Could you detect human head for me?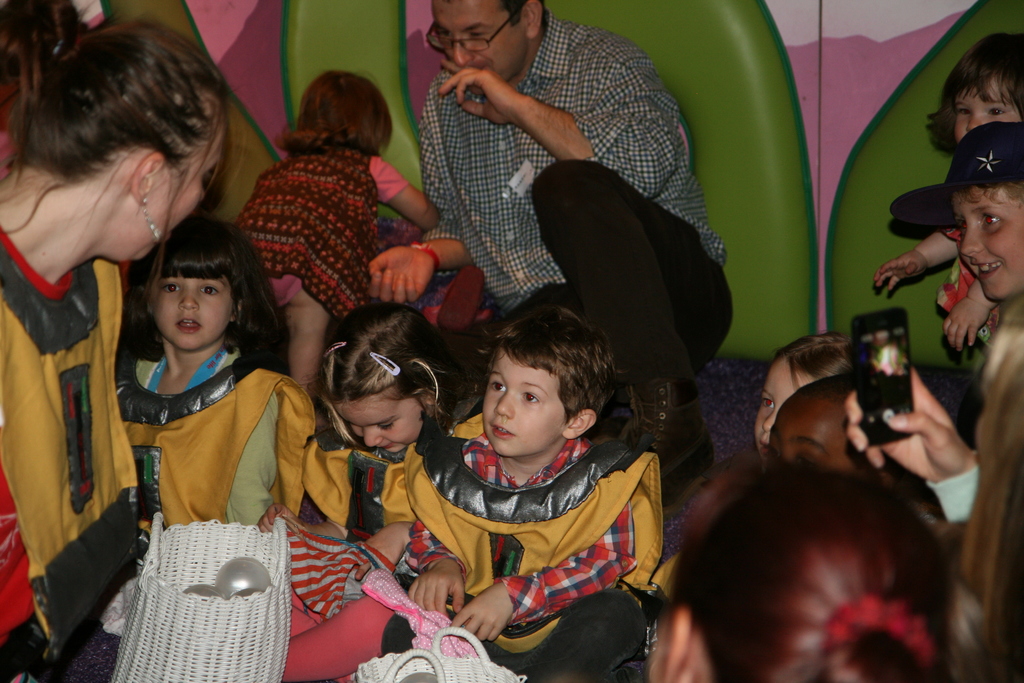
Detection result: select_region(140, 220, 261, 348).
